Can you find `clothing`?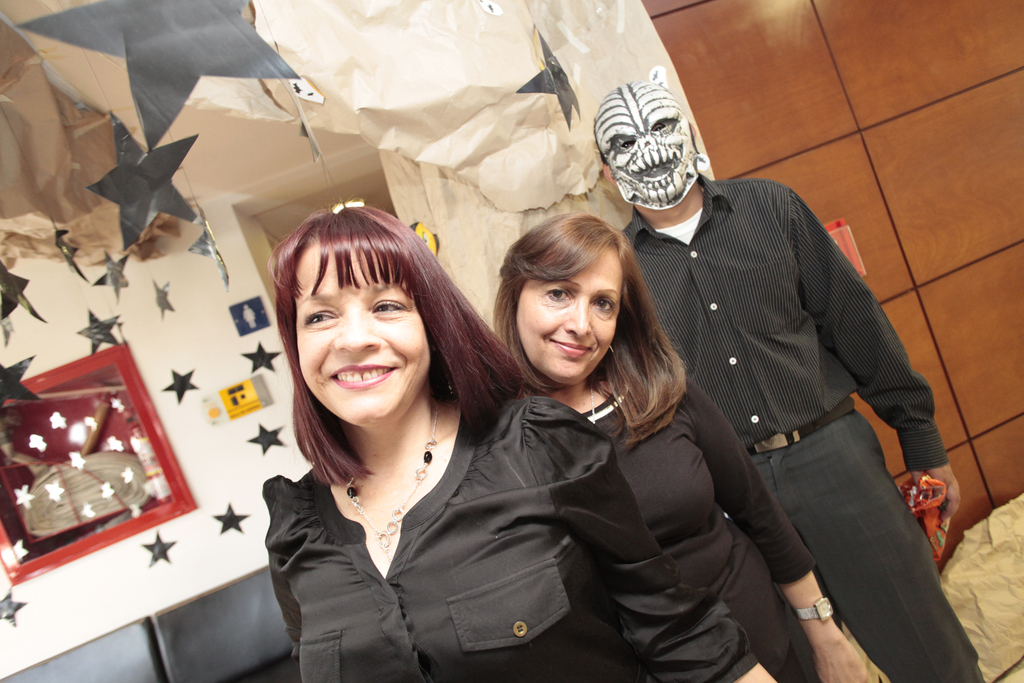
Yes, bounding box: box(566, 347, 813, 682).
